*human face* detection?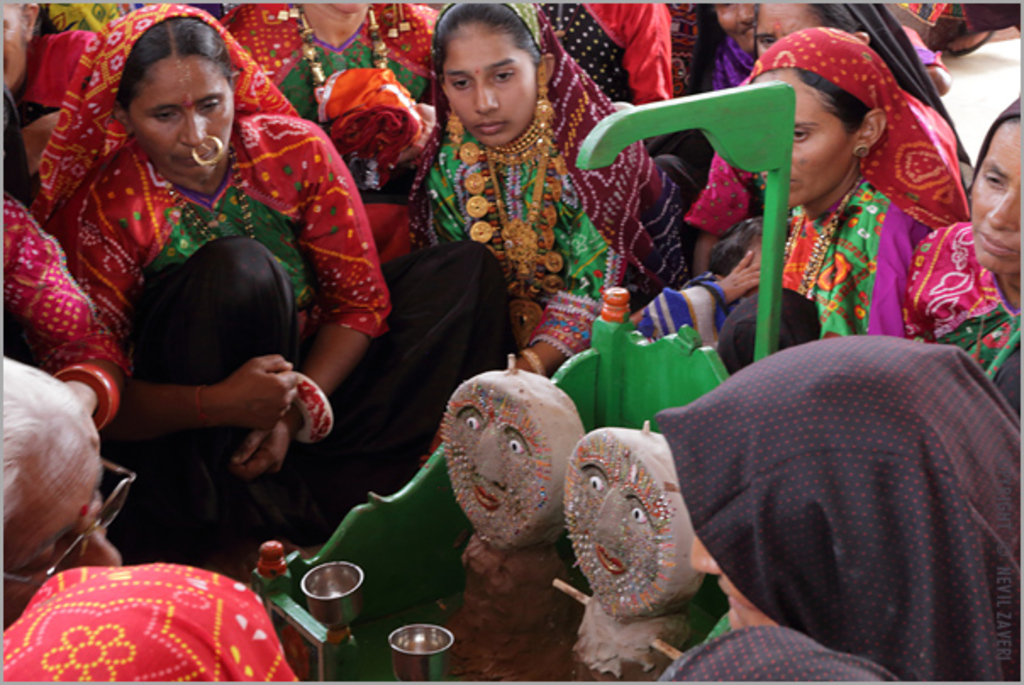
<bbox>685, 534, 775, 629</bbox>
